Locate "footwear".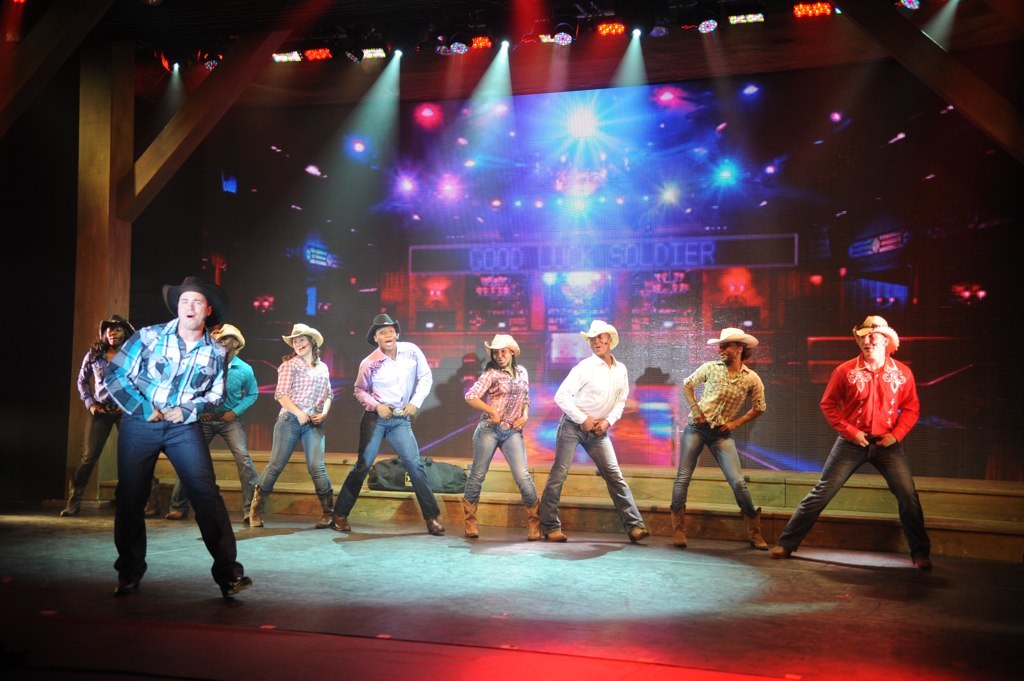
Bounding box: Rect(741, 506, 769, 551).
